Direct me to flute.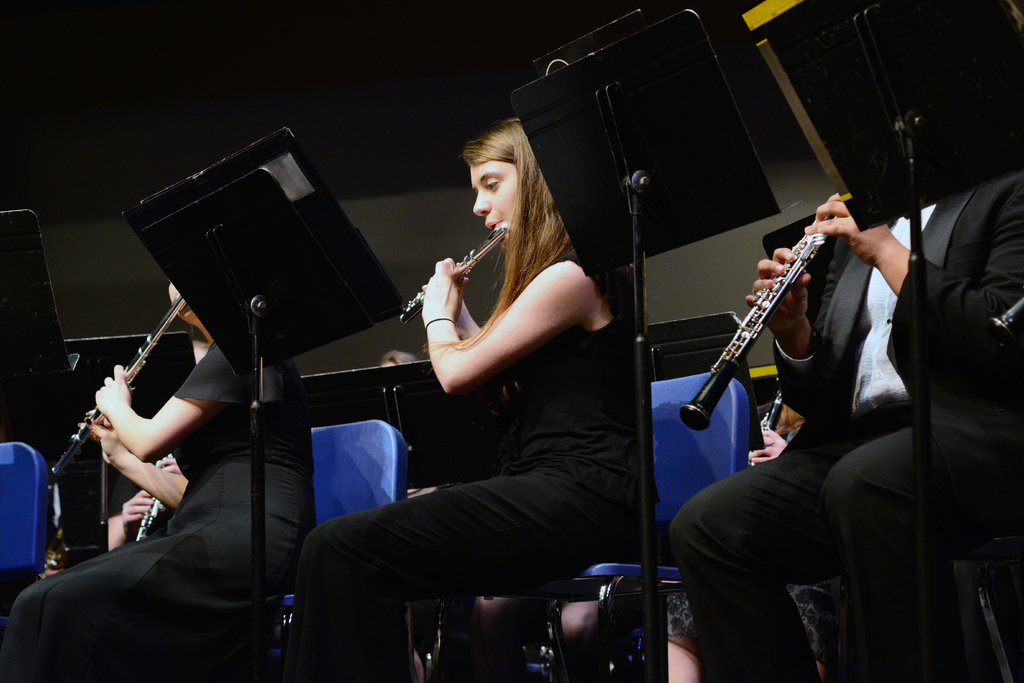
Direction: 45 293 188 490.
